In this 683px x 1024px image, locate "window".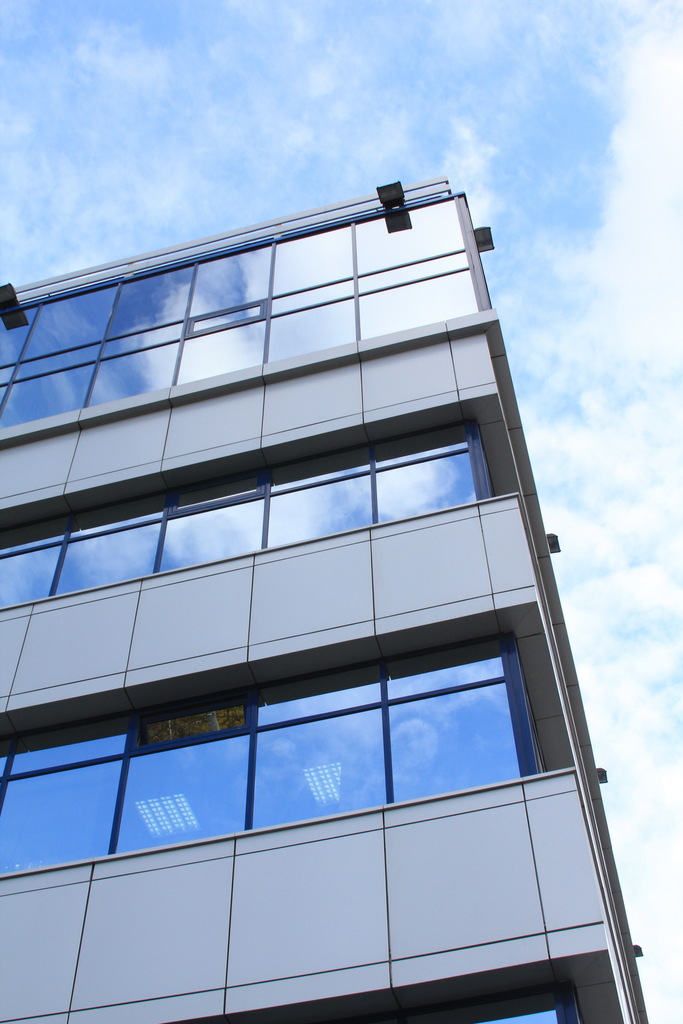
Bounding box: [left=170, top=241, right=271, bottom=386].
